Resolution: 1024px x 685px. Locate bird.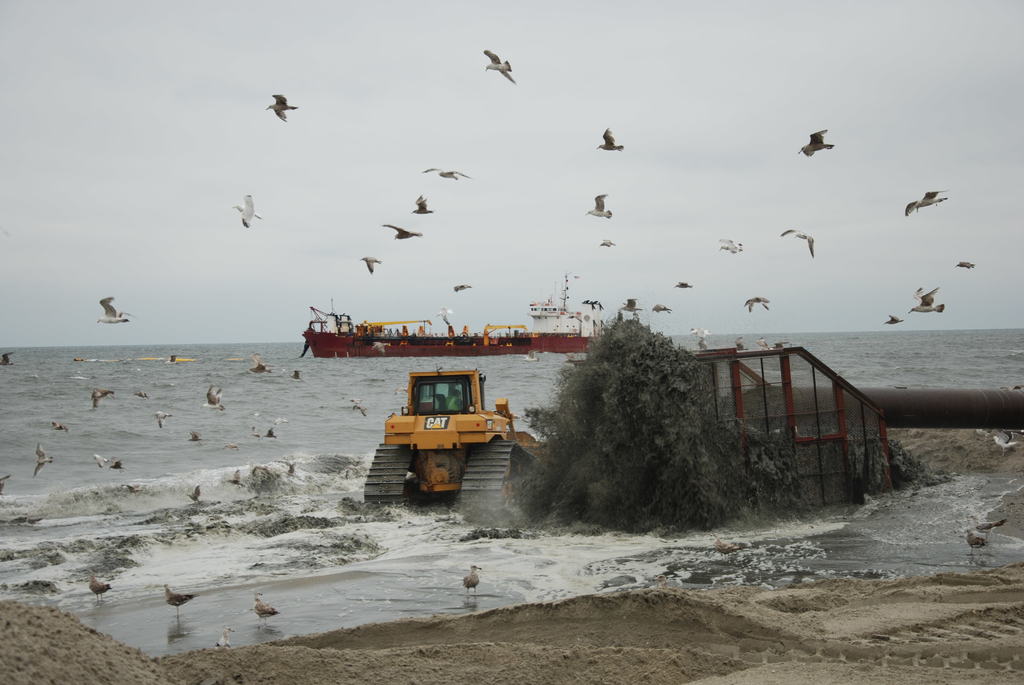
Rect(203, 379, 225, 409).
